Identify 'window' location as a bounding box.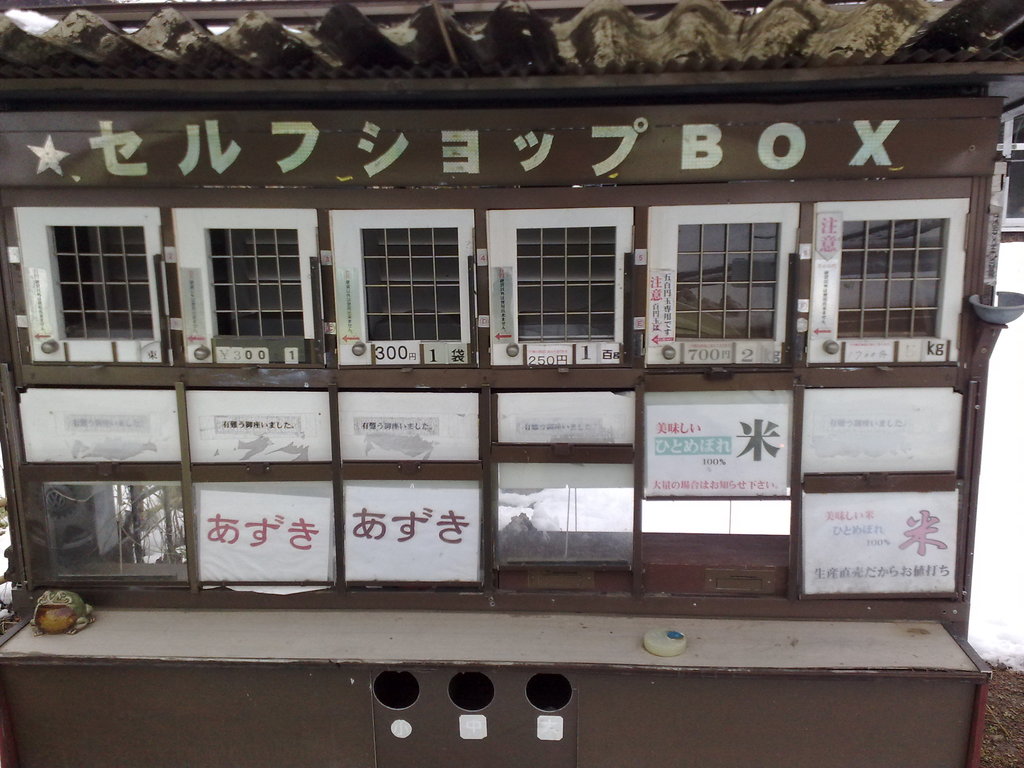
detection(659, 217, 797, 347).
